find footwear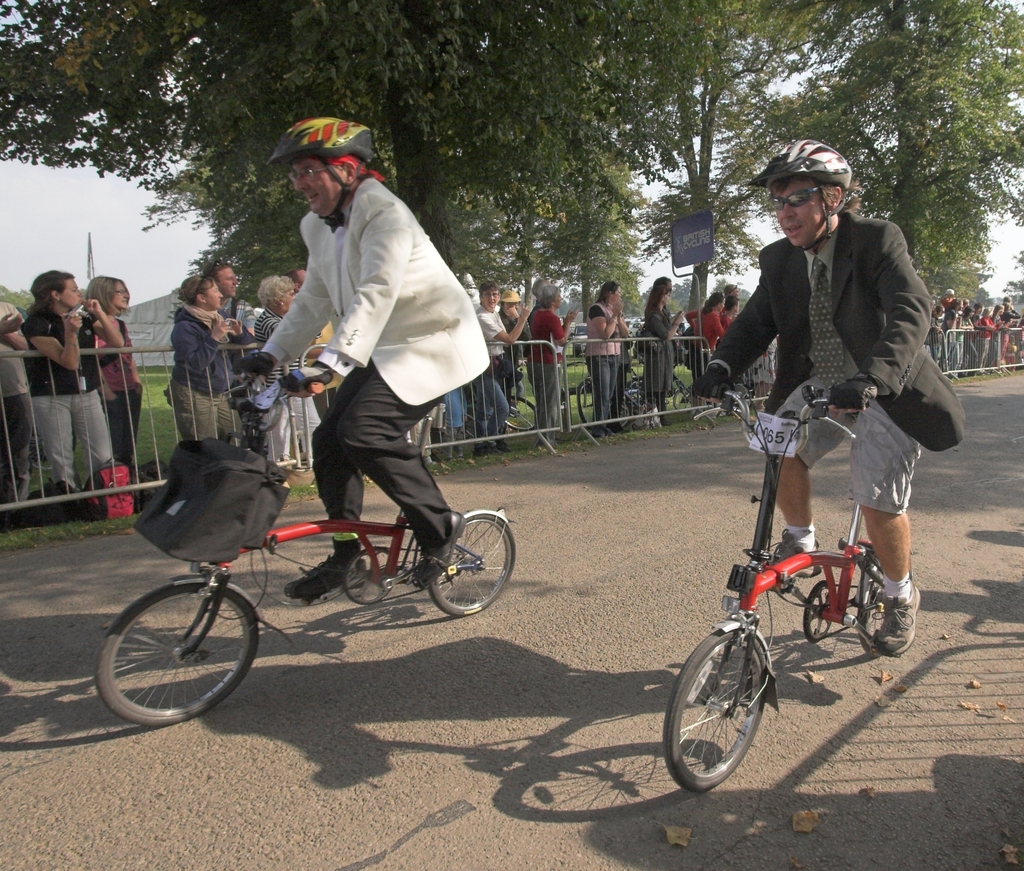
[x1=874, y1=579, x2=921, y2=660]
